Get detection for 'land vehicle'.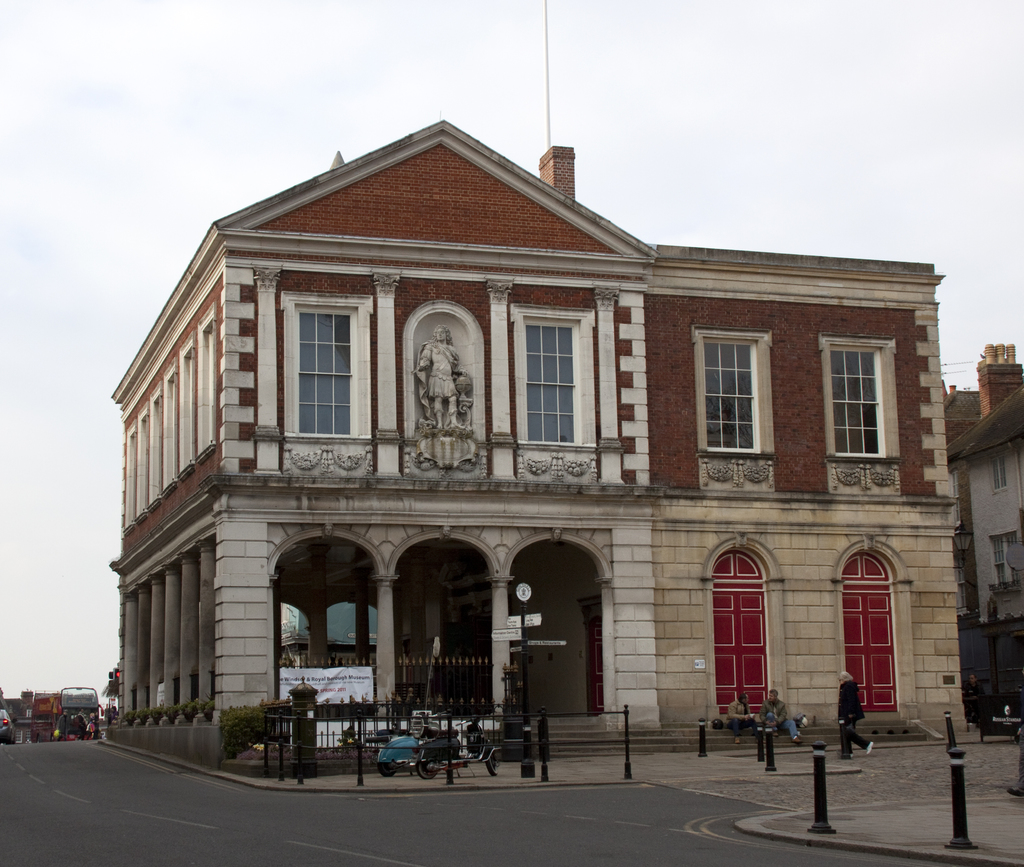
Detection: {"x1": 413, "y1": 709, "x2": 504, "y2": 778}.
